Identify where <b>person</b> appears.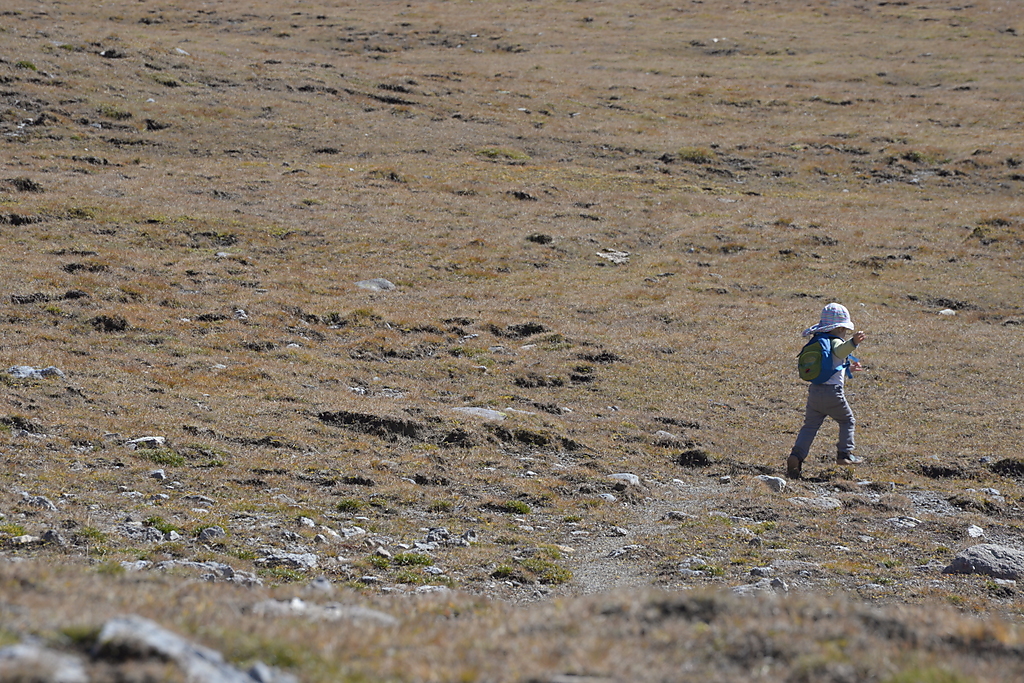
Appears at rect(791, 291, 869, 481).
